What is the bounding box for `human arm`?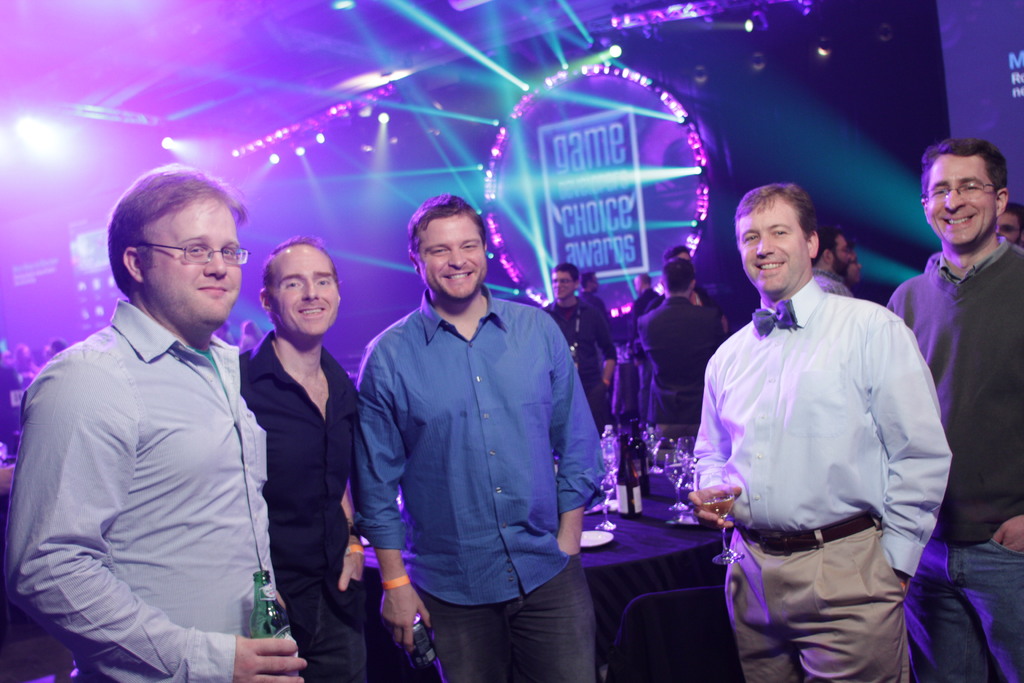
(2, 370, 305, 680).
